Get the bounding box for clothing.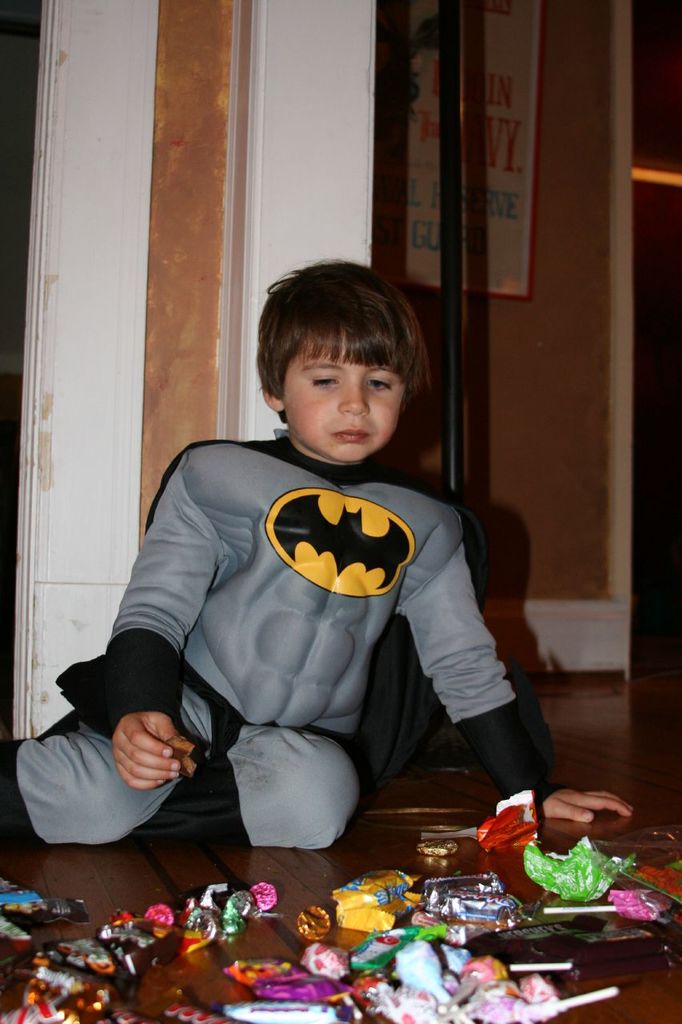
{"x1": 0, "y1": 412, "x2": 565, "y2": 862}.
